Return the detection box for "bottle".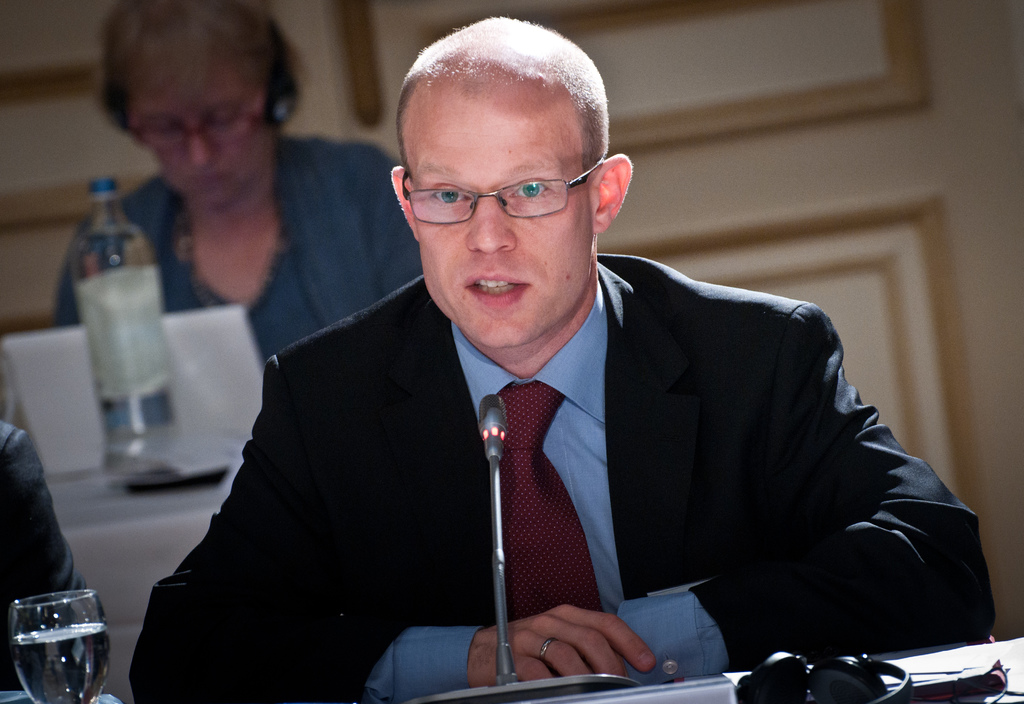
[56, 186, 173, 468].
